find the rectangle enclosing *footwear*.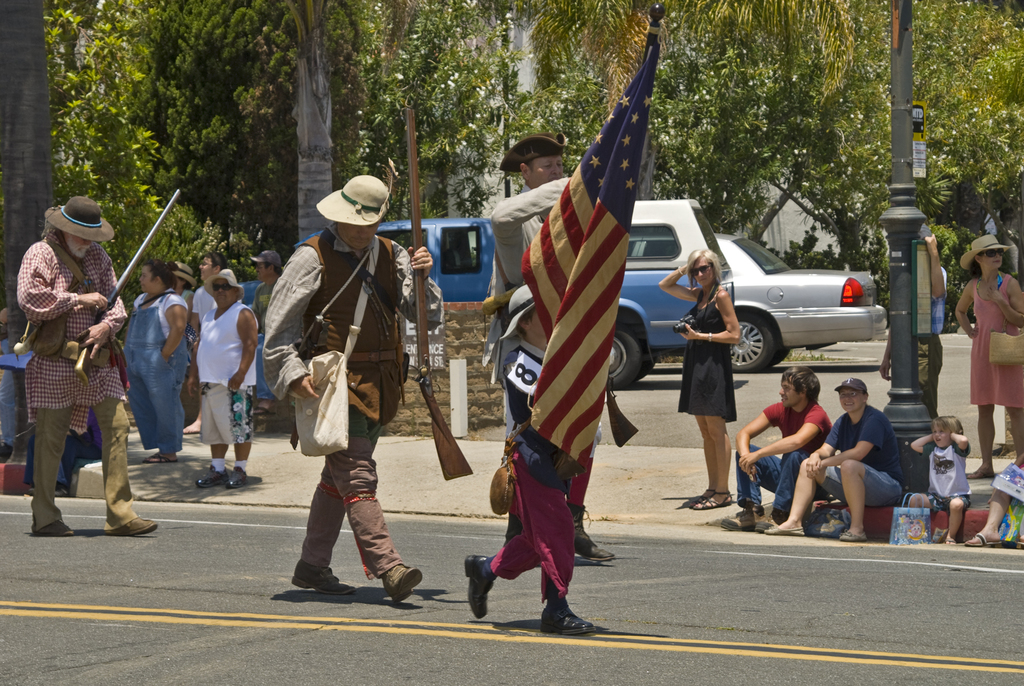
pyautogui.locateOnScreen(290, 559, 357, 594).
